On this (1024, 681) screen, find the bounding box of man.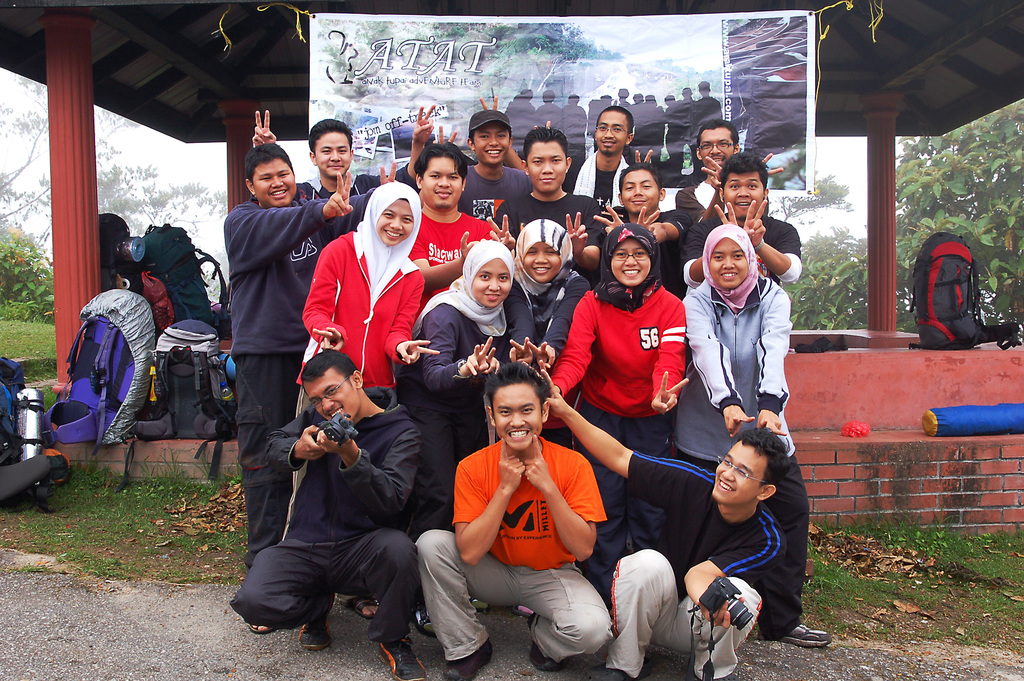
Bounding box: l=678, t=155, r=804, b=294.
